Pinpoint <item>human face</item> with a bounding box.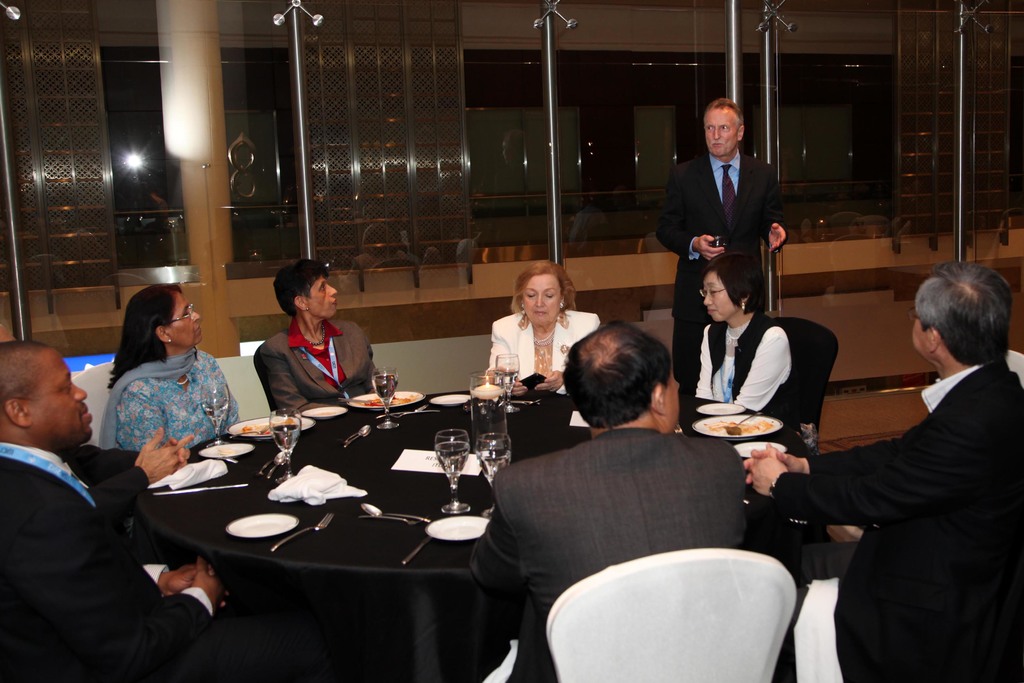
309 278 338 318.
